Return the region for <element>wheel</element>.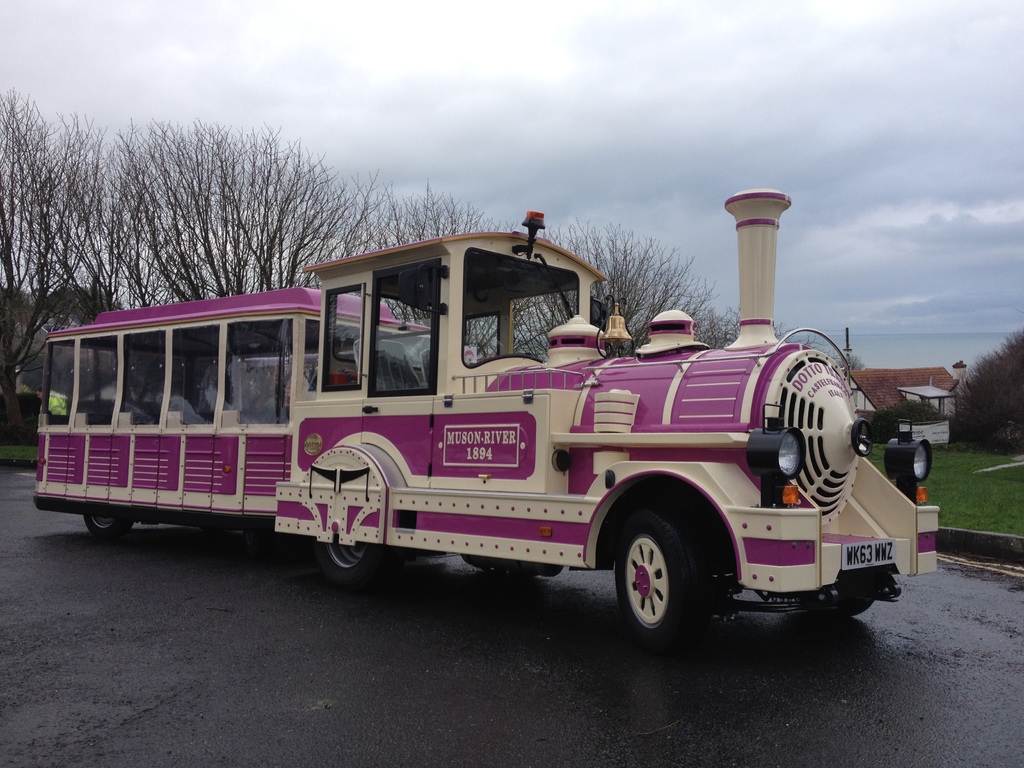
[x1=317, y1=540, x2=371, y2=582].
